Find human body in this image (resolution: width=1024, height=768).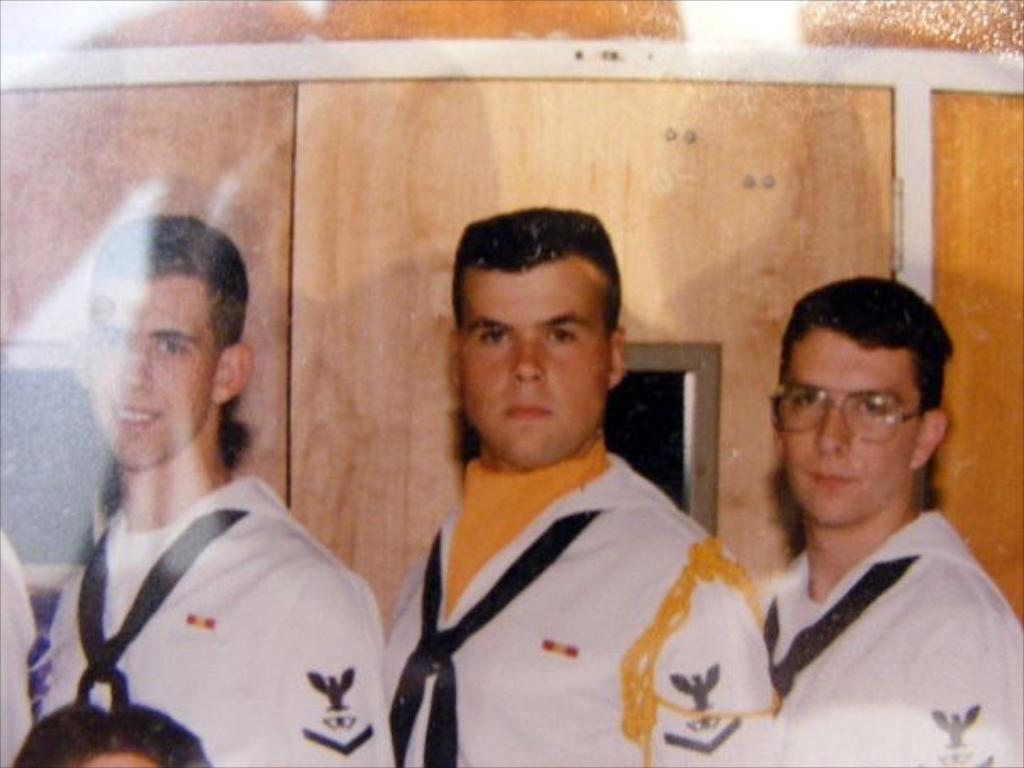
l=754, t=275, r=1022, b=766.
